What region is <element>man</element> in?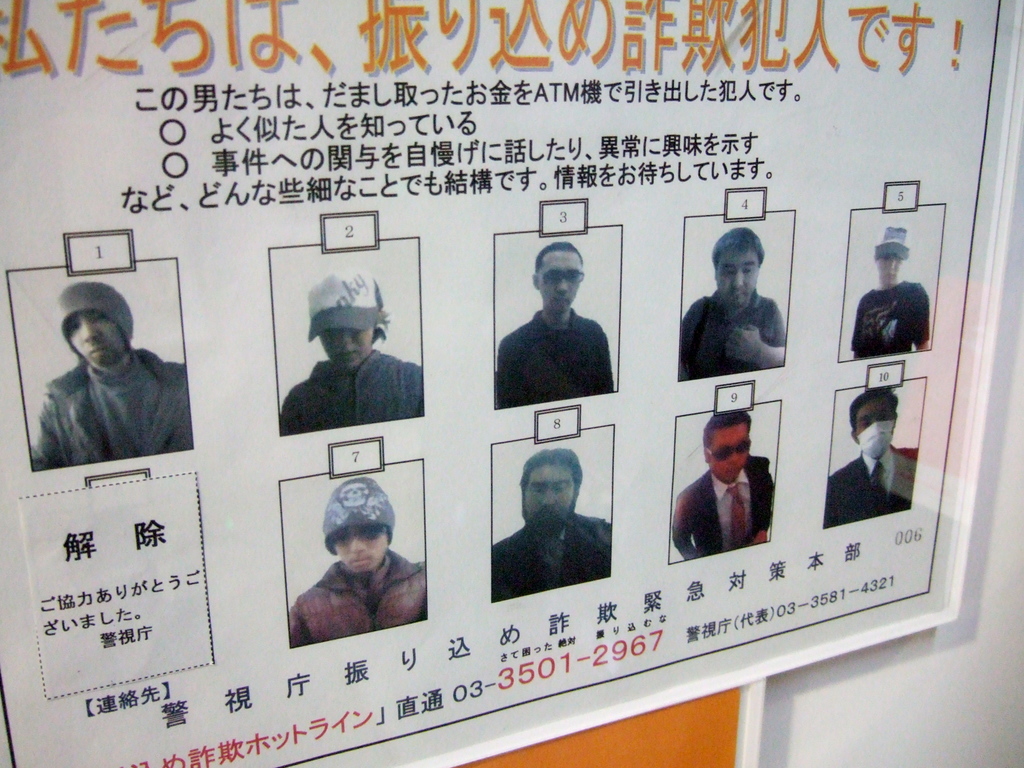
box(678, 225, 784, 381).
